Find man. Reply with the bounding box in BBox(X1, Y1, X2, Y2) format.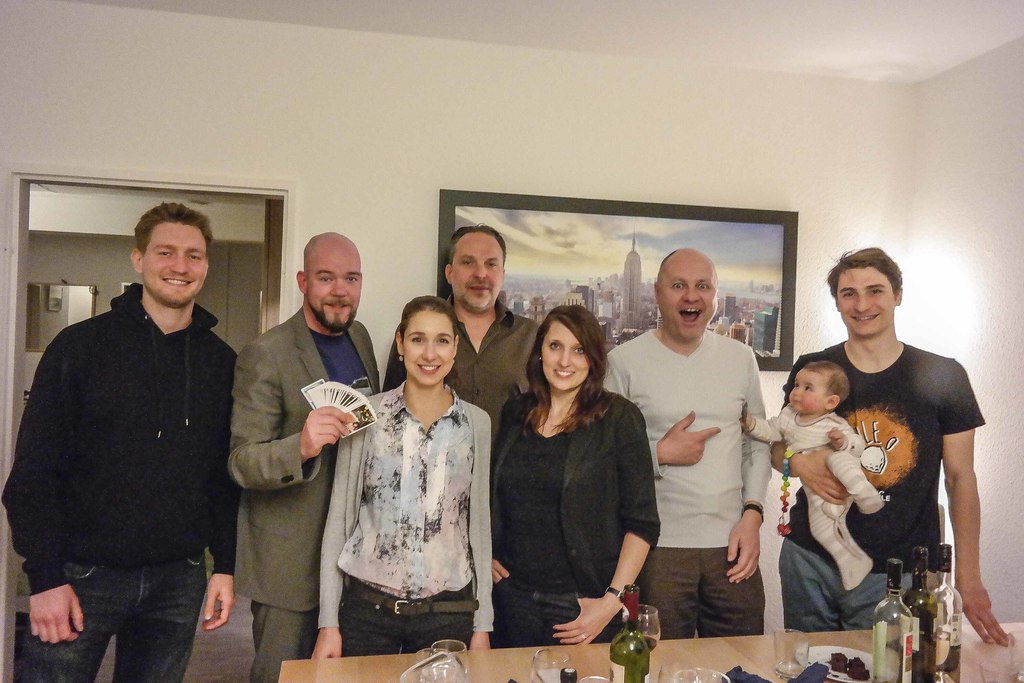
BBox(599, 247, 773, 638).
